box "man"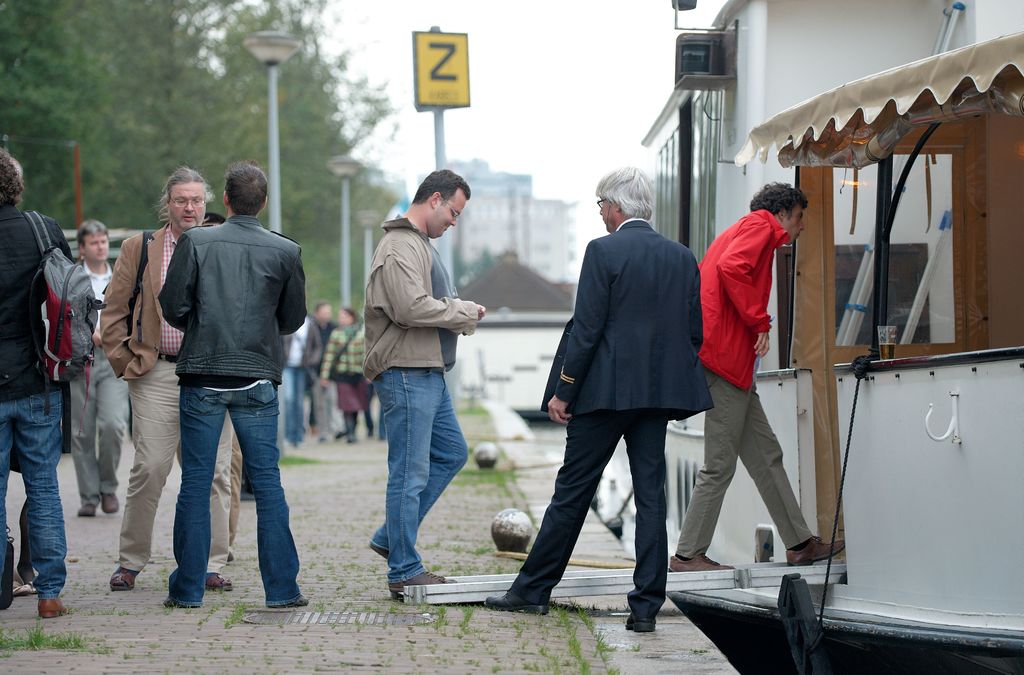
box=[522, 163, 713, 622]
